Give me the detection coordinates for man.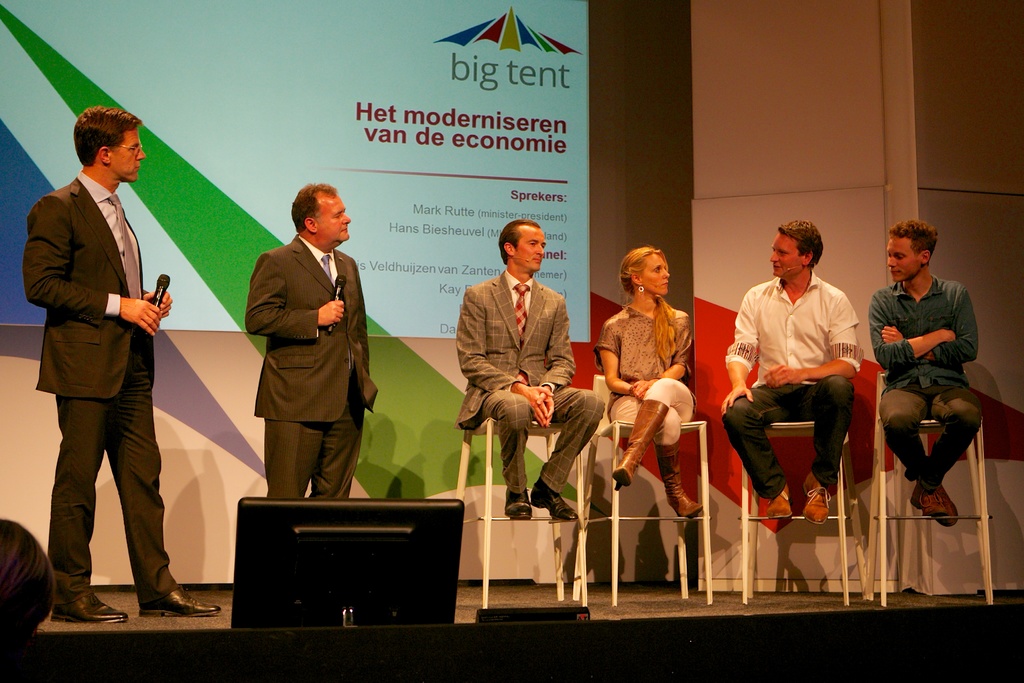
crop(28, 79, 180, 632).
